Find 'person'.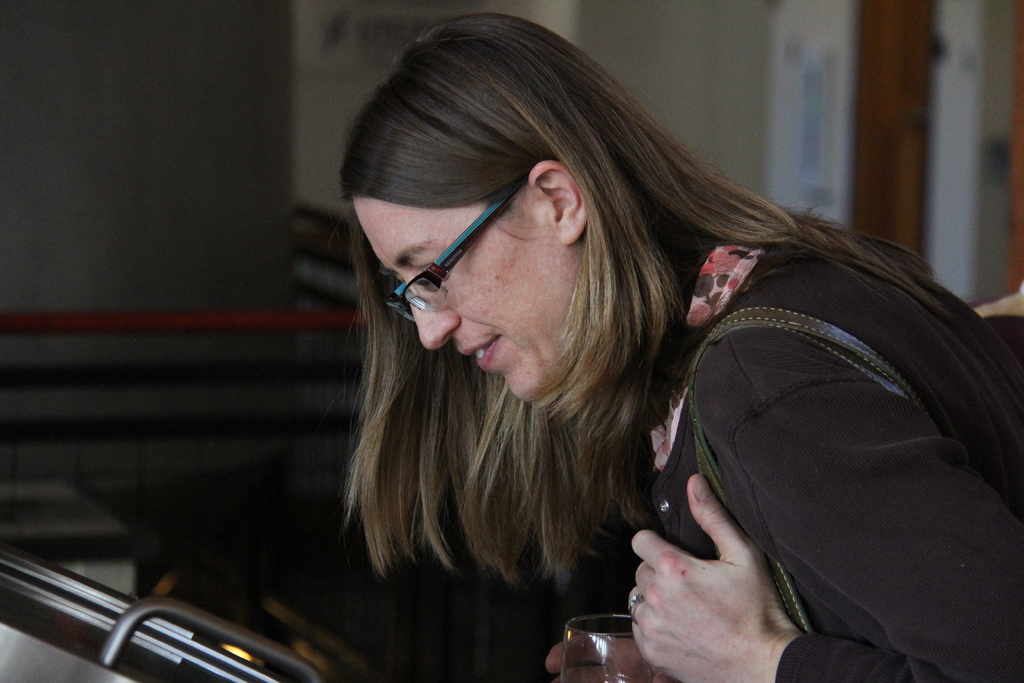
pyautogui.locateOnScreen(304, 29, 981, 679).
